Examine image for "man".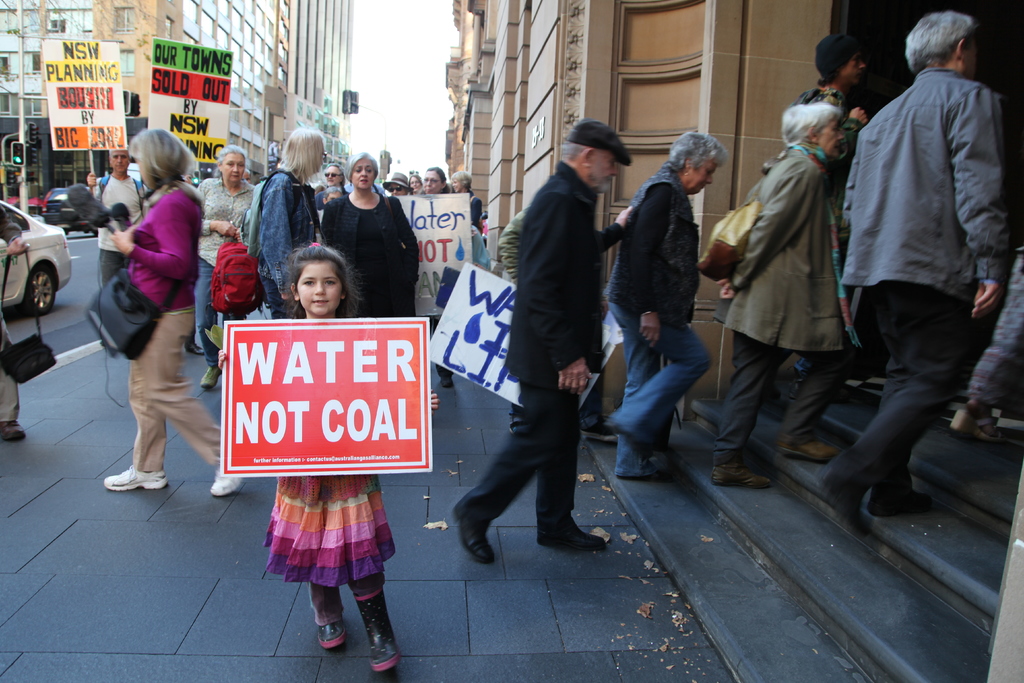
Examination result: l=810, t=13, r=1007, b=536.
